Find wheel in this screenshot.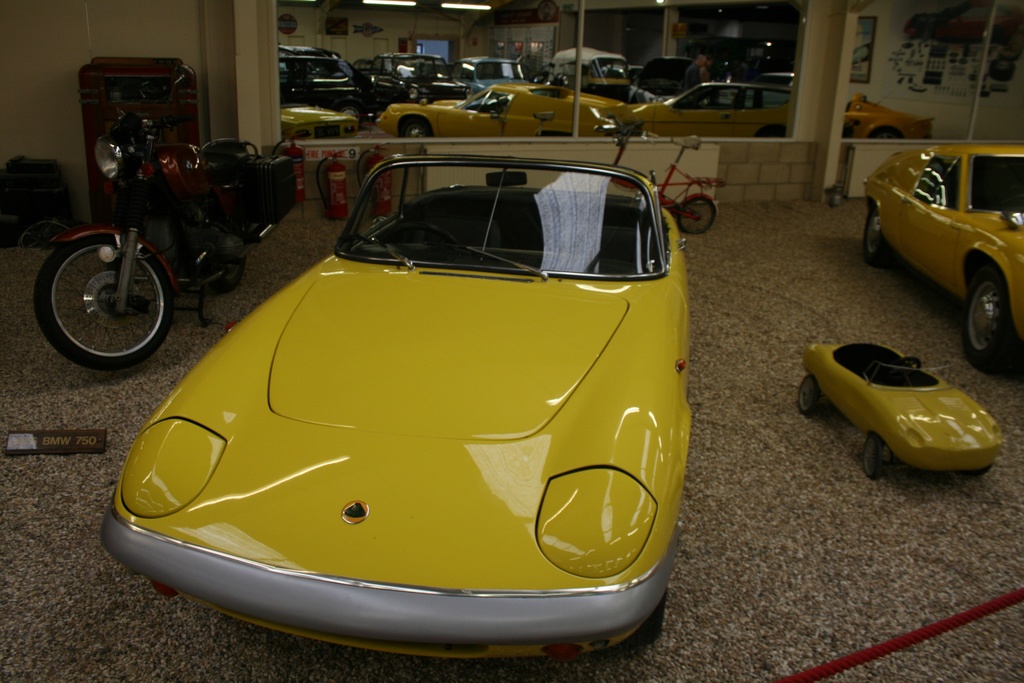
The bounding box for wheel is <bbox>958, 272, 1017, 370</bbox>.
